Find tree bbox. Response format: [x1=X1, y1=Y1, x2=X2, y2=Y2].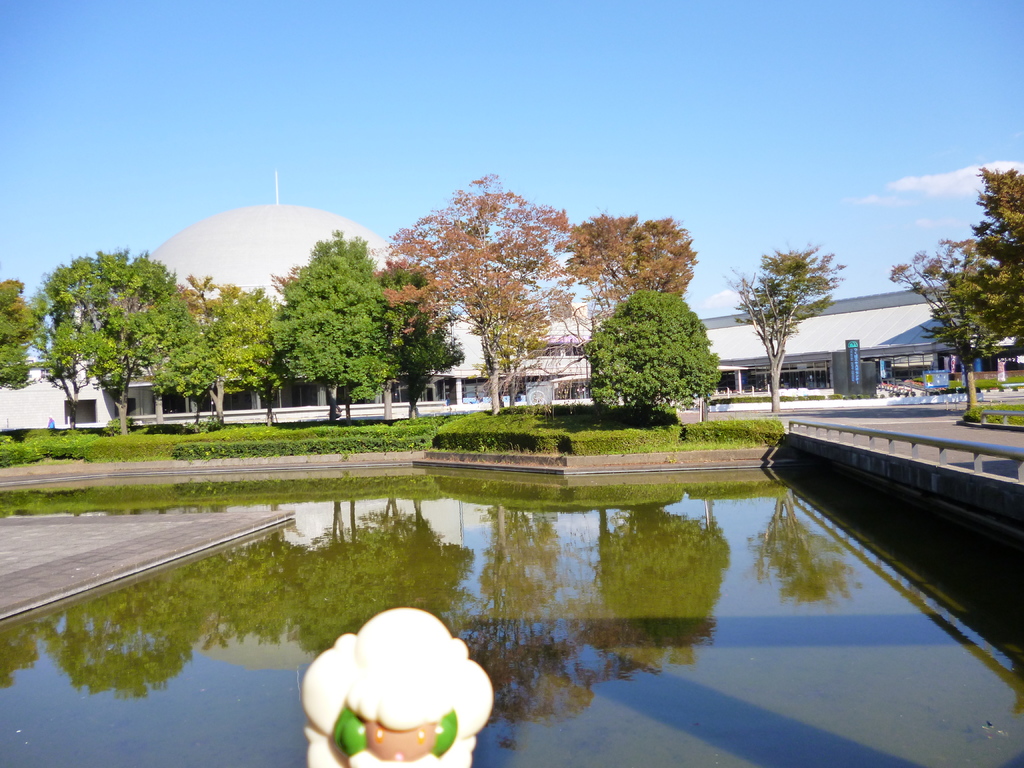
[x1=730, y1=239, x2=846, y2=412].
